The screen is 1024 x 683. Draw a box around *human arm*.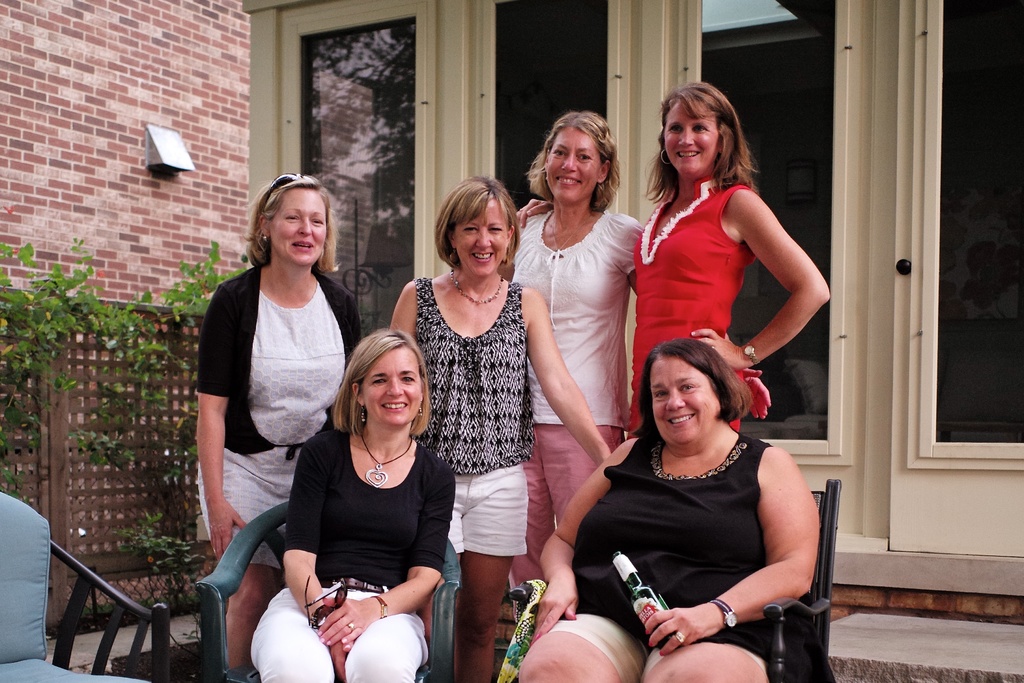
pyautogui.locateOnScreen(316, 458, 470, 638).
